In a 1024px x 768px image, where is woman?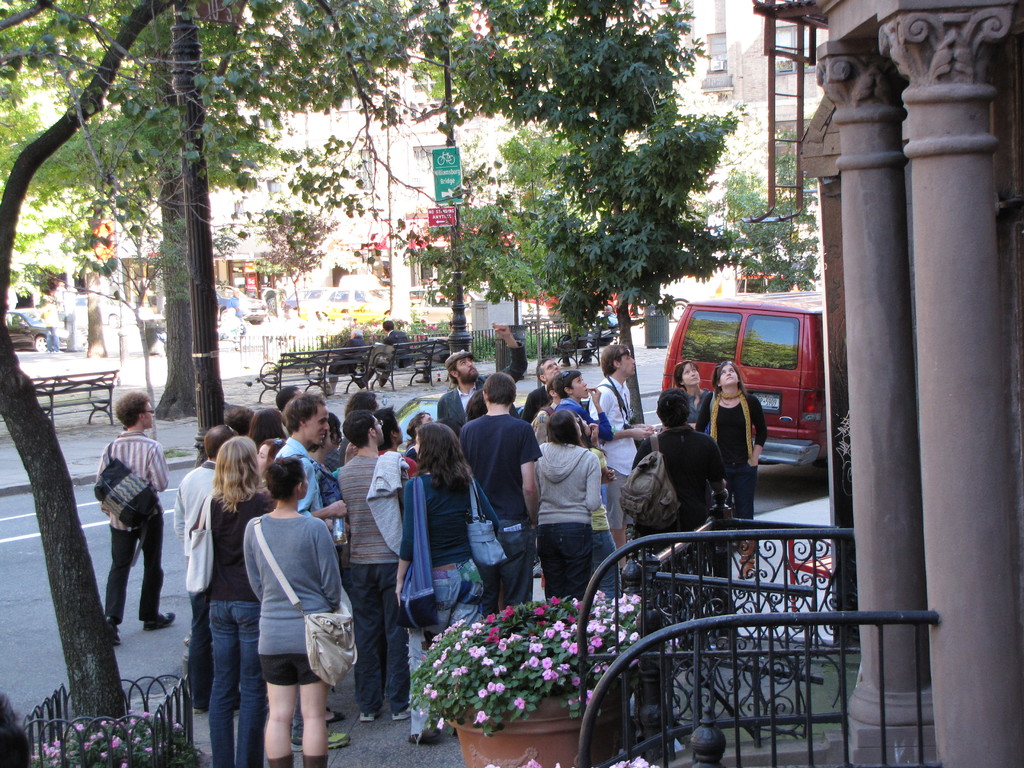
left=684, top=365, right=780, bottom=539.
